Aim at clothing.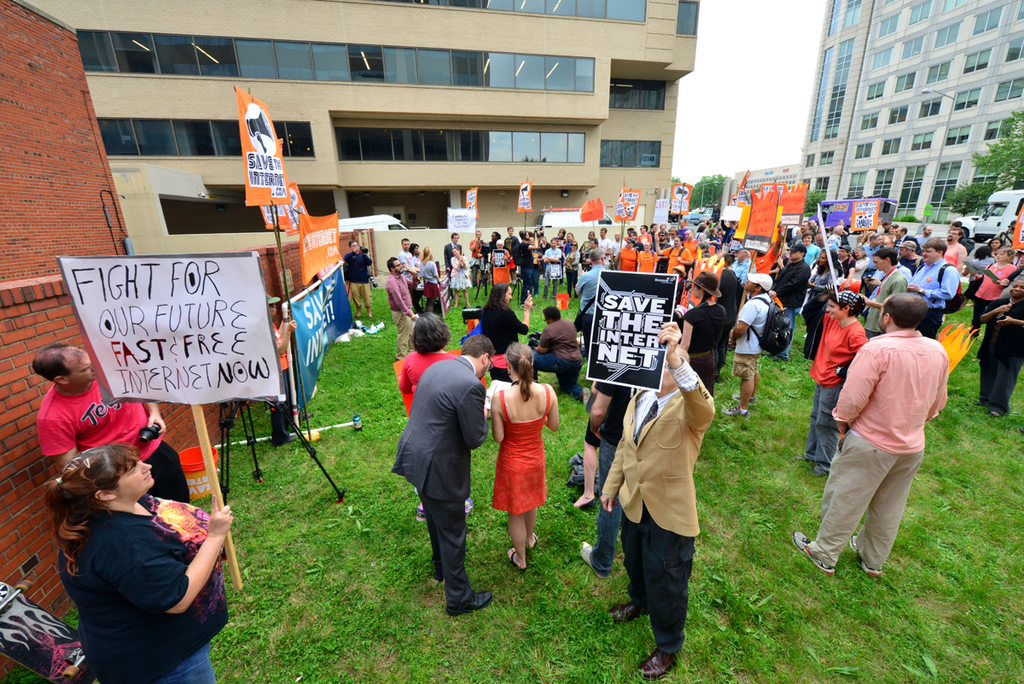
Aimed at region(56, 506, 229, 683).
